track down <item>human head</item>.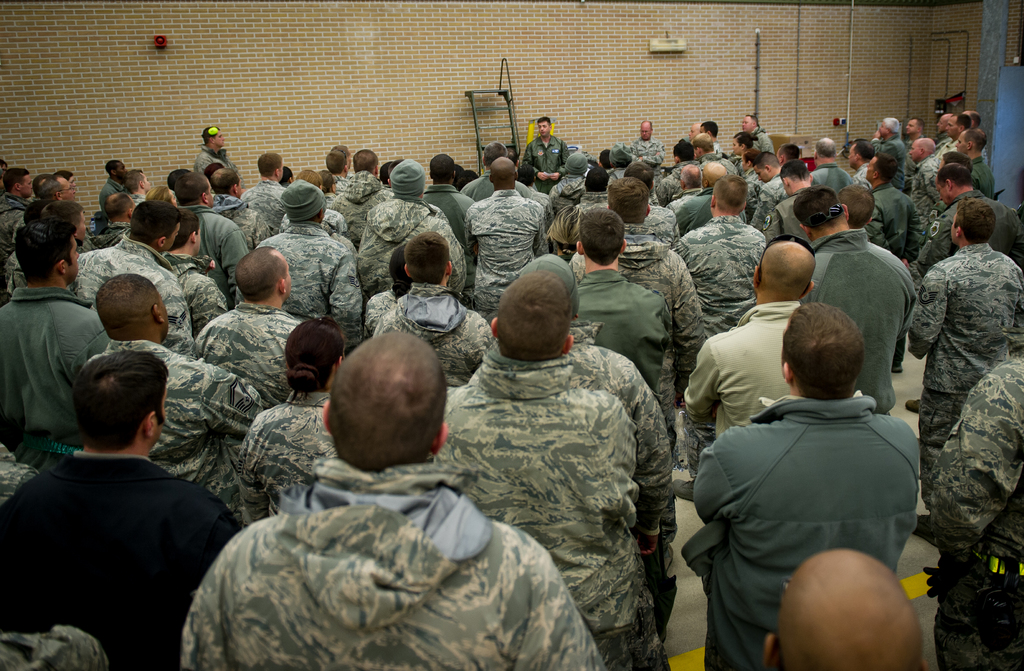
Tracked to select_region(911, 139, 934, 165).
